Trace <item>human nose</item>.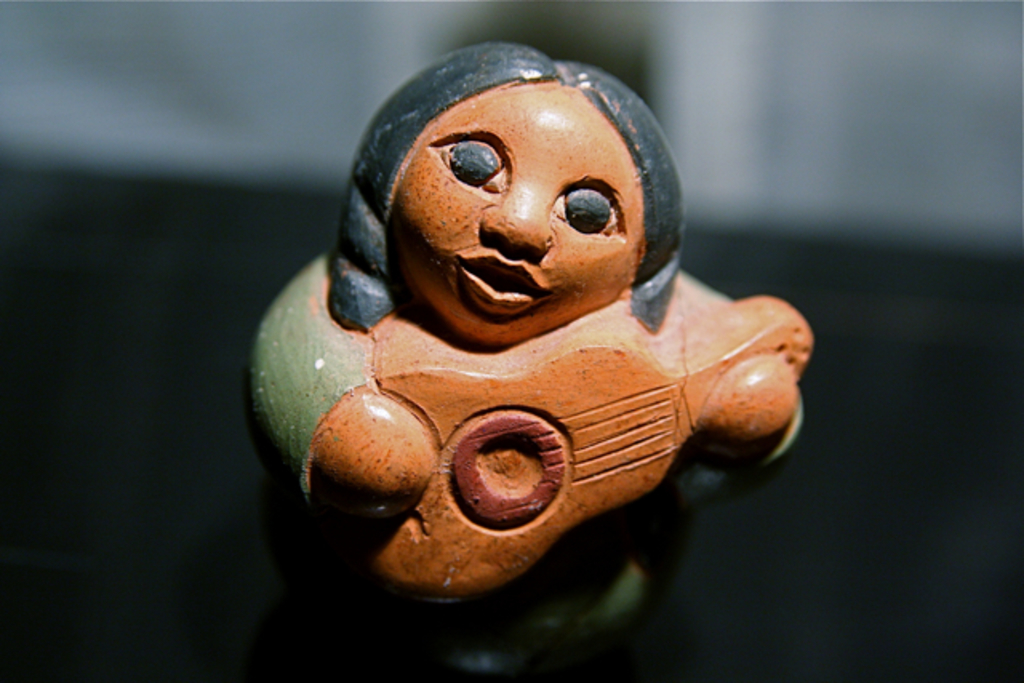
Traced to [left=480, top=179, right=558, bottom=253].
